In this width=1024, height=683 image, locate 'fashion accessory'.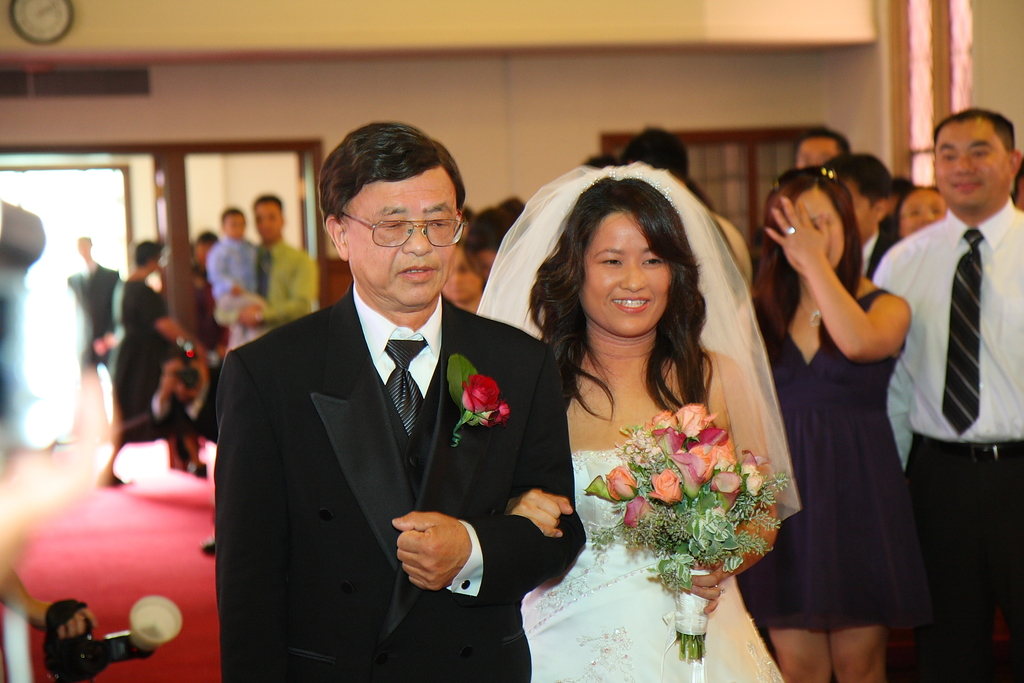
Bounding box: {"left": 798, "top": 299, "right": 823, "bottom": 329}.
